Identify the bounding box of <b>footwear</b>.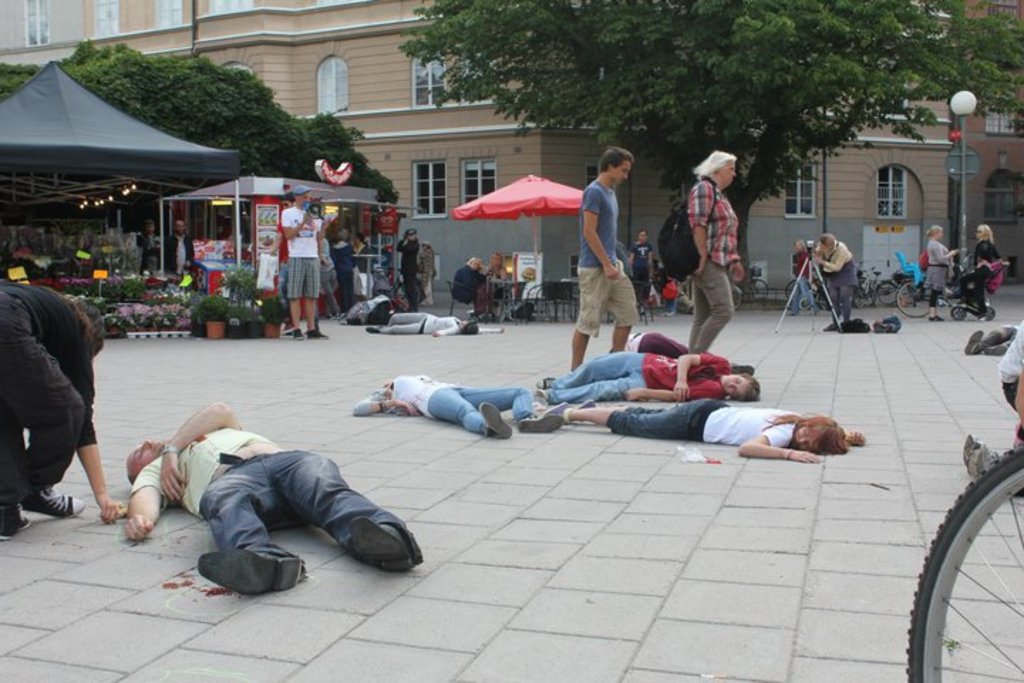
(x1=961, y1=329, x2=983, y2=354).
